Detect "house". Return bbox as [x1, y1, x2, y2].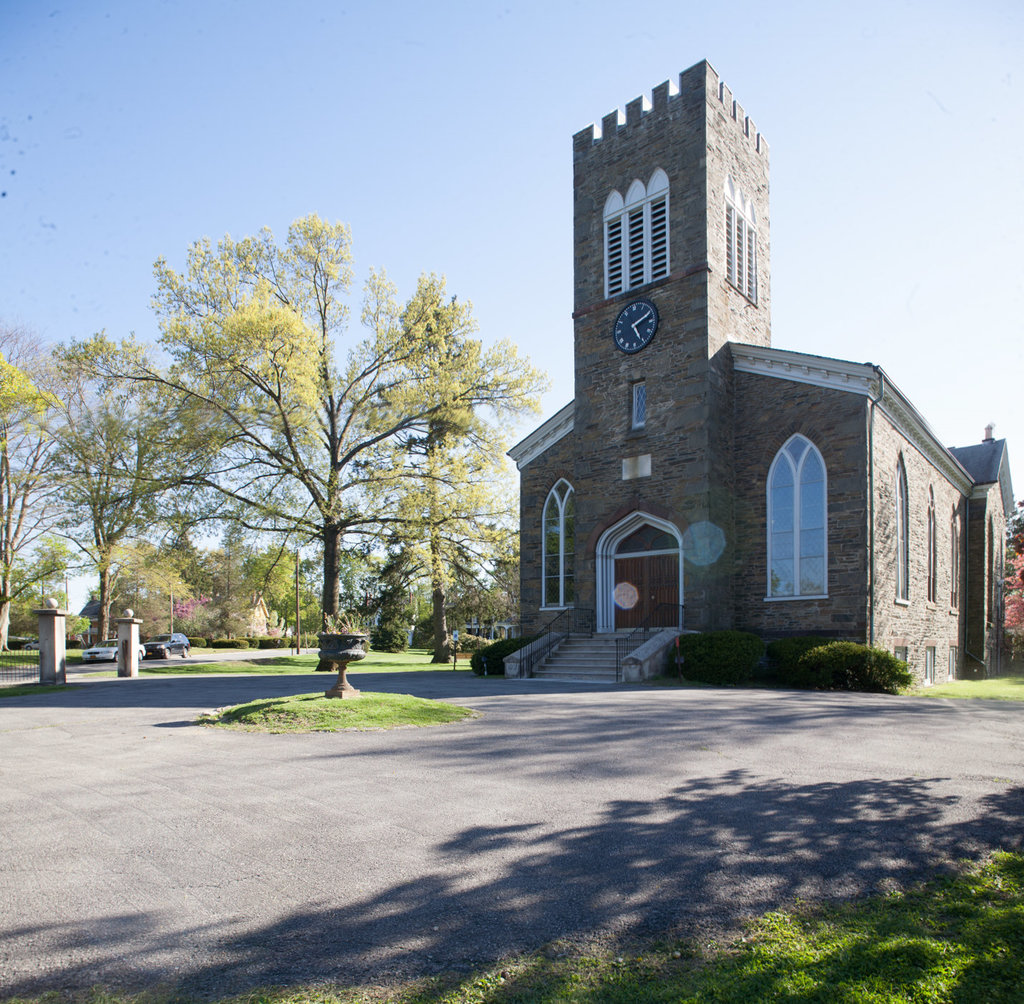
[945, 433, 1023, 682].
